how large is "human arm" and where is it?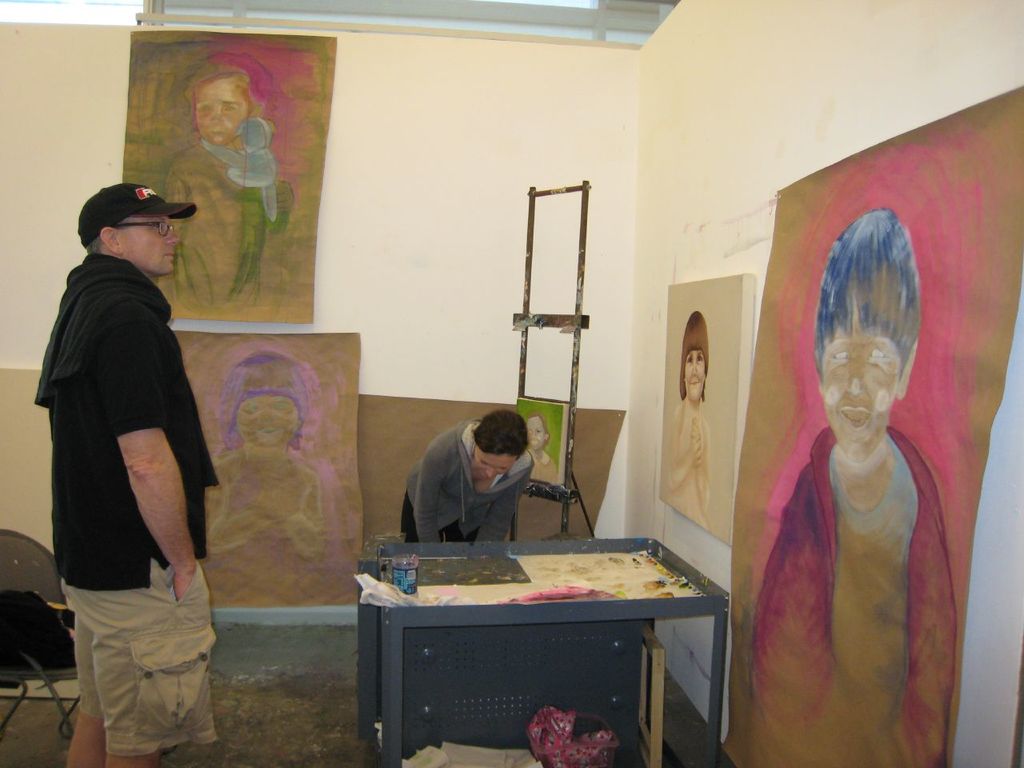
Bounding box: 203:458:274:554.
